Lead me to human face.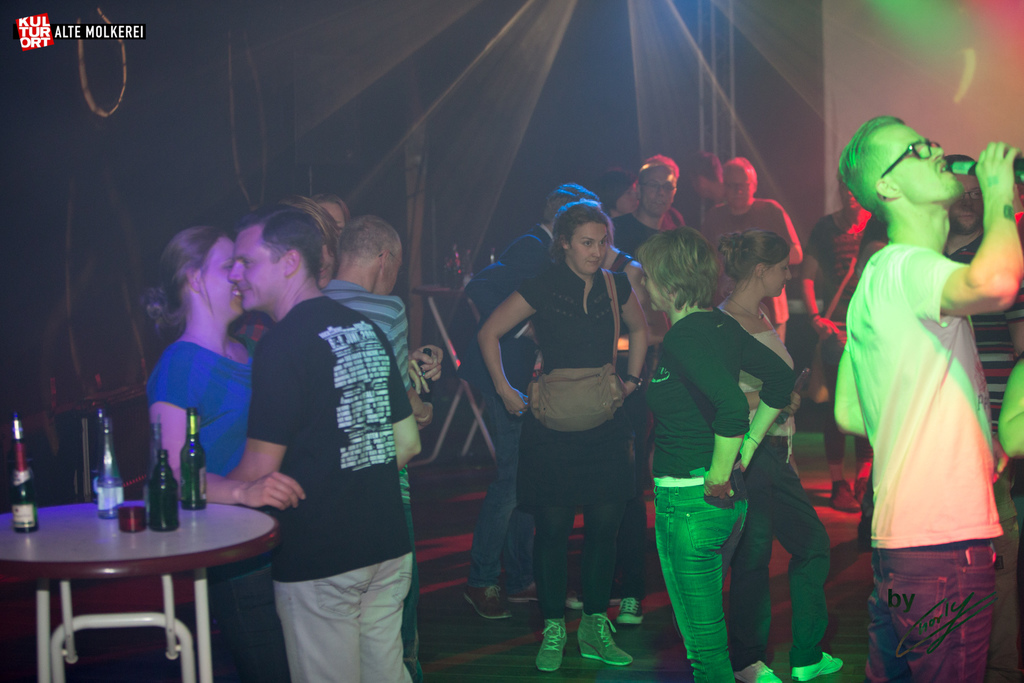
Lead to Rect(198, 240, 241, 319).
